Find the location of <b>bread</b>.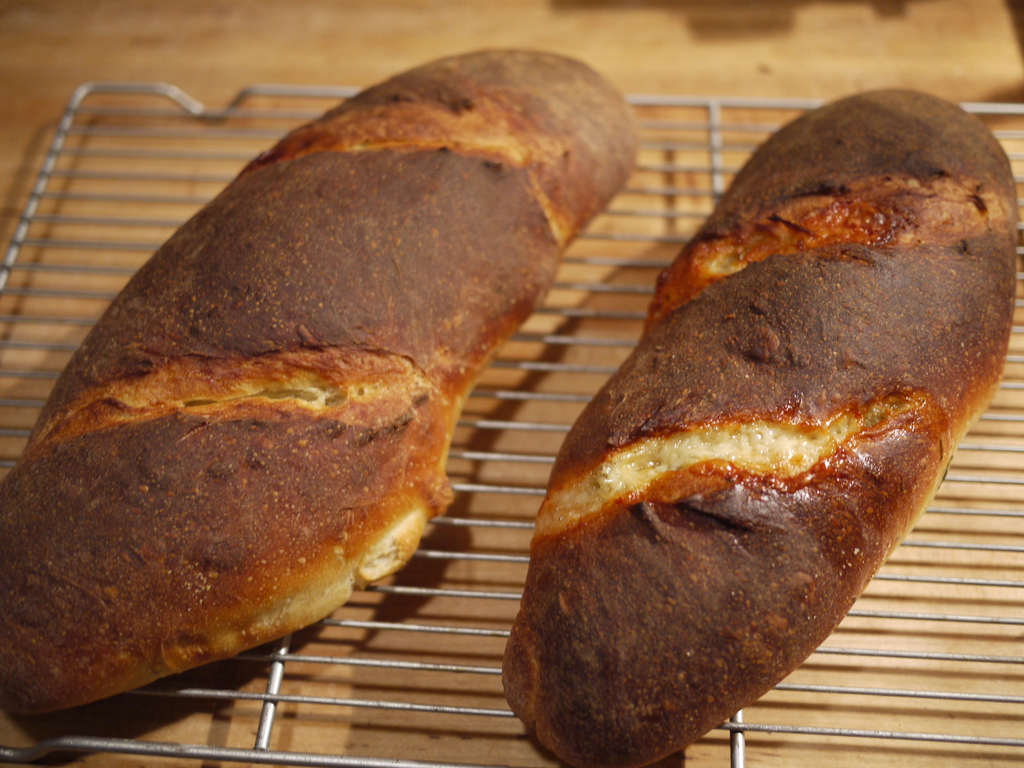
Location: {"x1": 12, "y1": 63, "x2": 648, "y2": 709}.
